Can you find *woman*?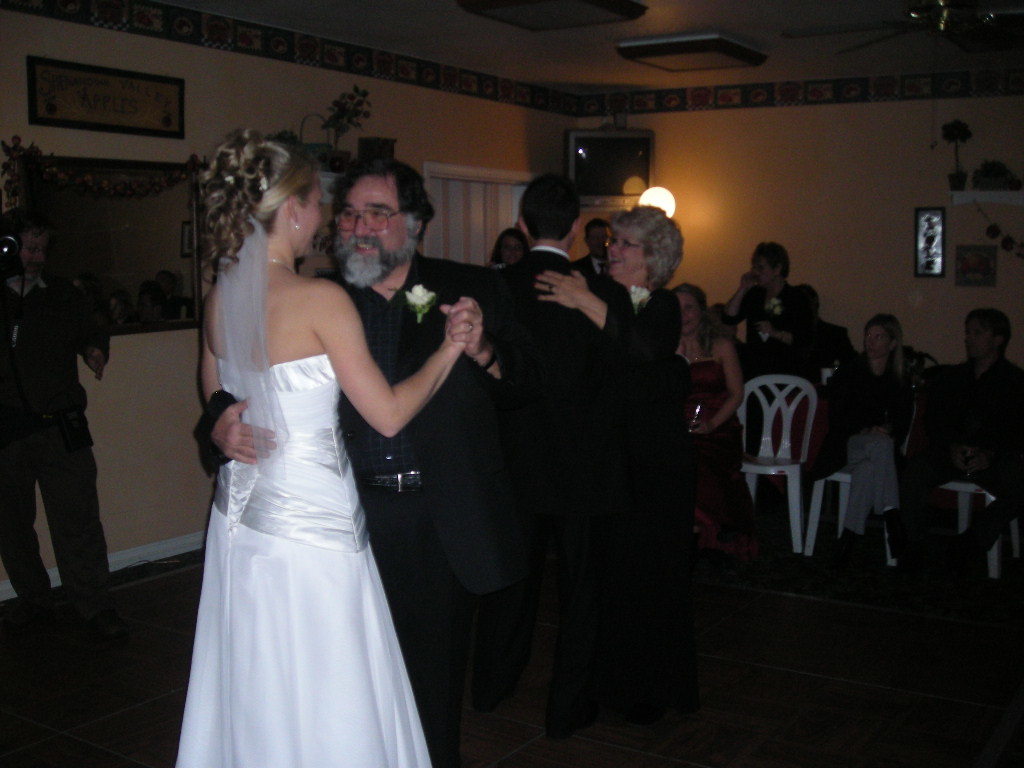
Yes, bounding box: detection(537, 205, 677, 365).
